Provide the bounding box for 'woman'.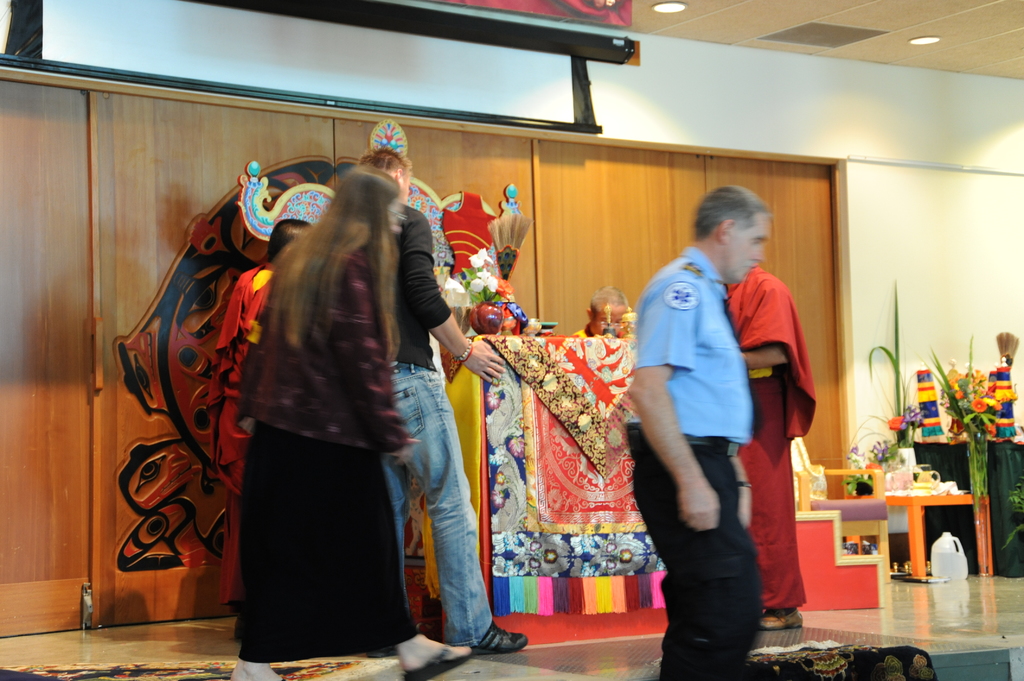
crop(212, 134, 462, 664).
